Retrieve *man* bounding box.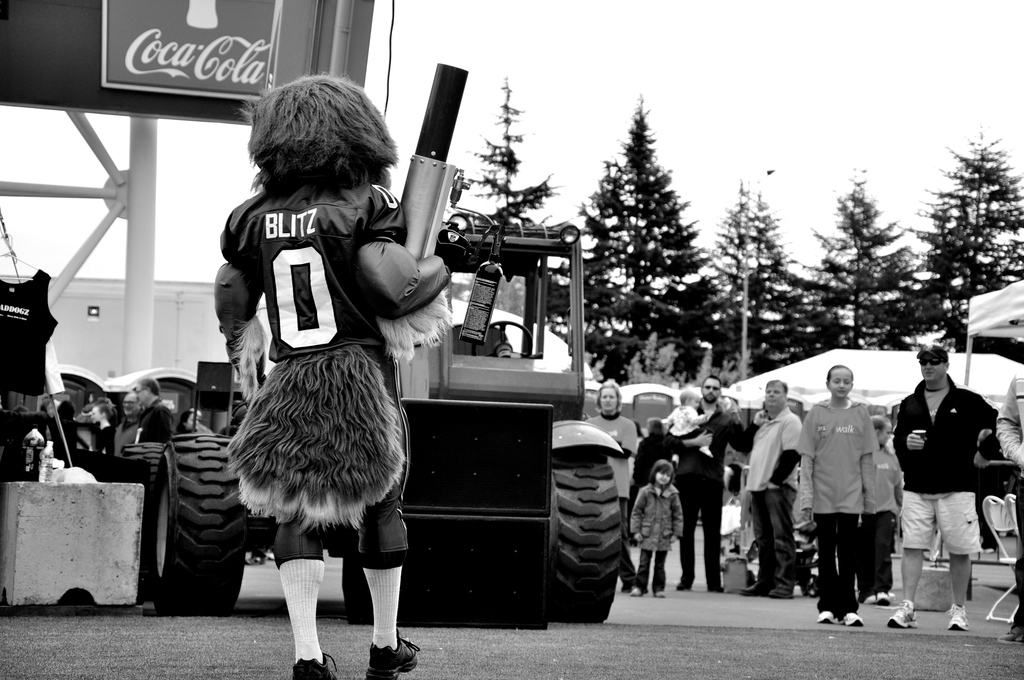
Bounding box: box=[738, 379, 803, 597].
